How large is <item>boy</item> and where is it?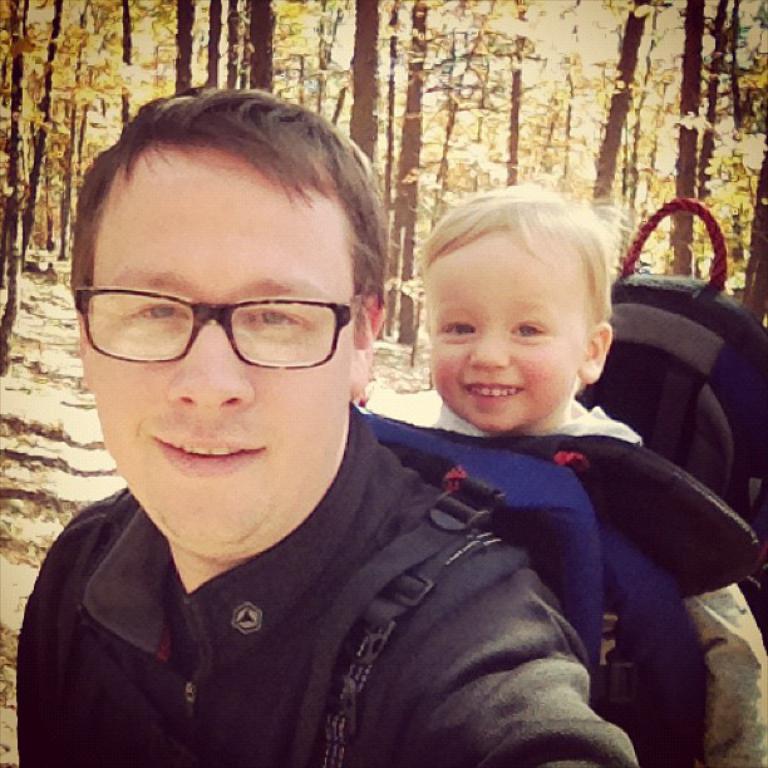
Bounding box: (left=410, top=174, right=767, bottom=767).
